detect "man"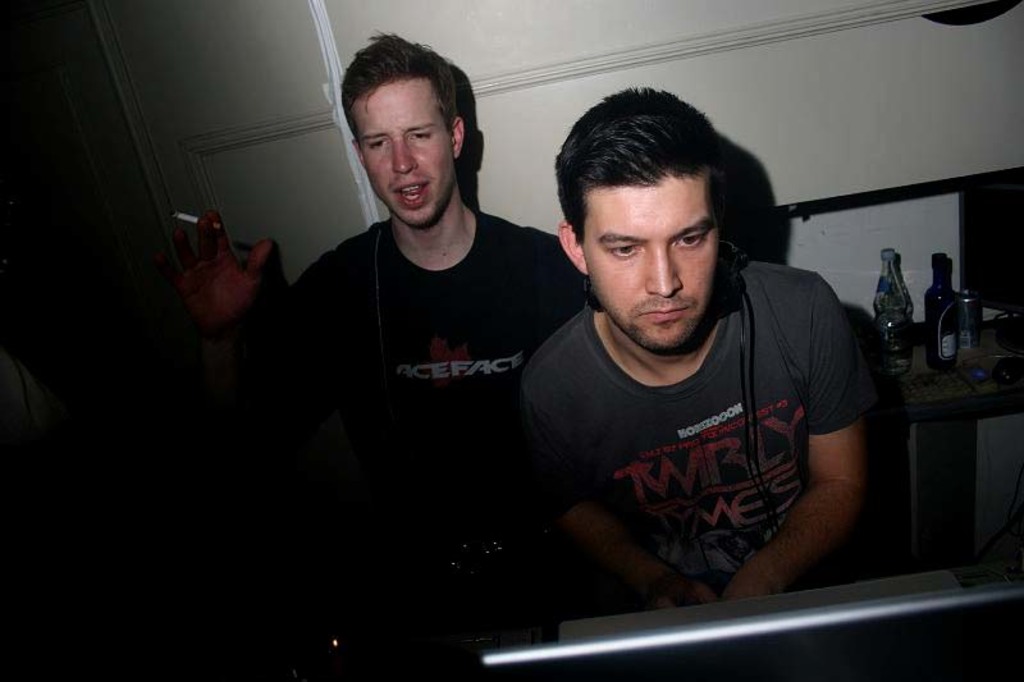
x1=128, y1=28, x2=589, y2=642
